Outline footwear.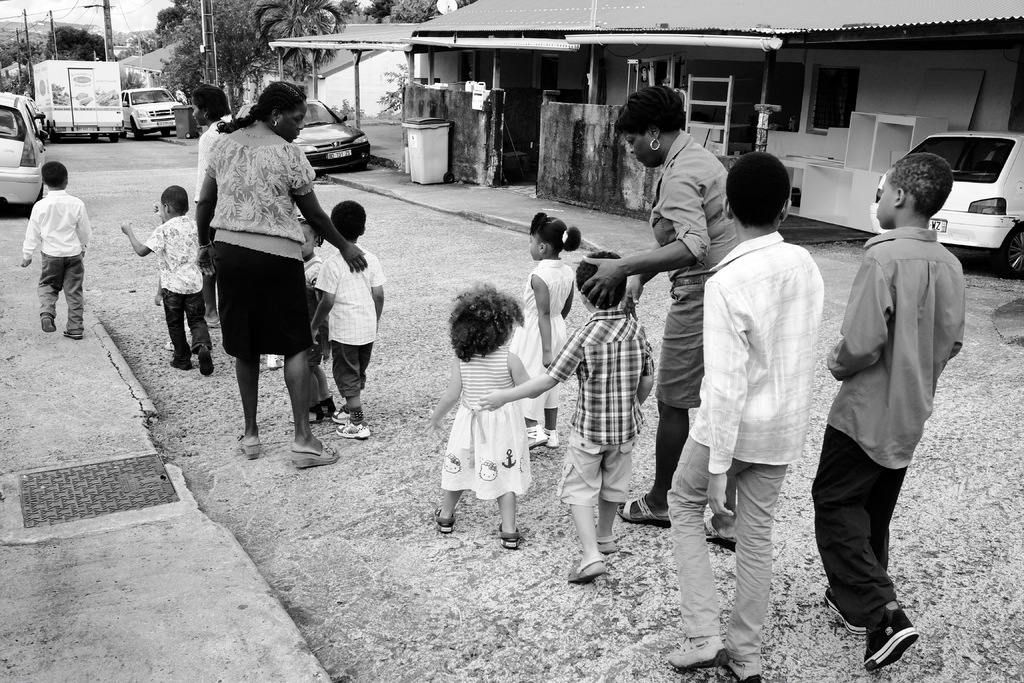
Outline: (305,404,325,422).
